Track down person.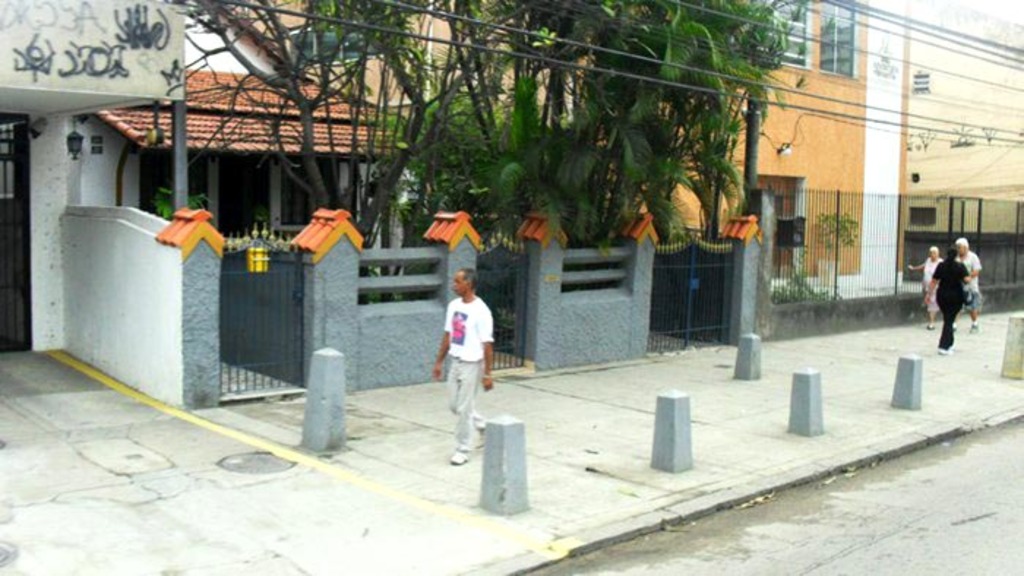
Tracked to {"x1": 433, "y1": 257, "x2": 496, "y2": 465}.
